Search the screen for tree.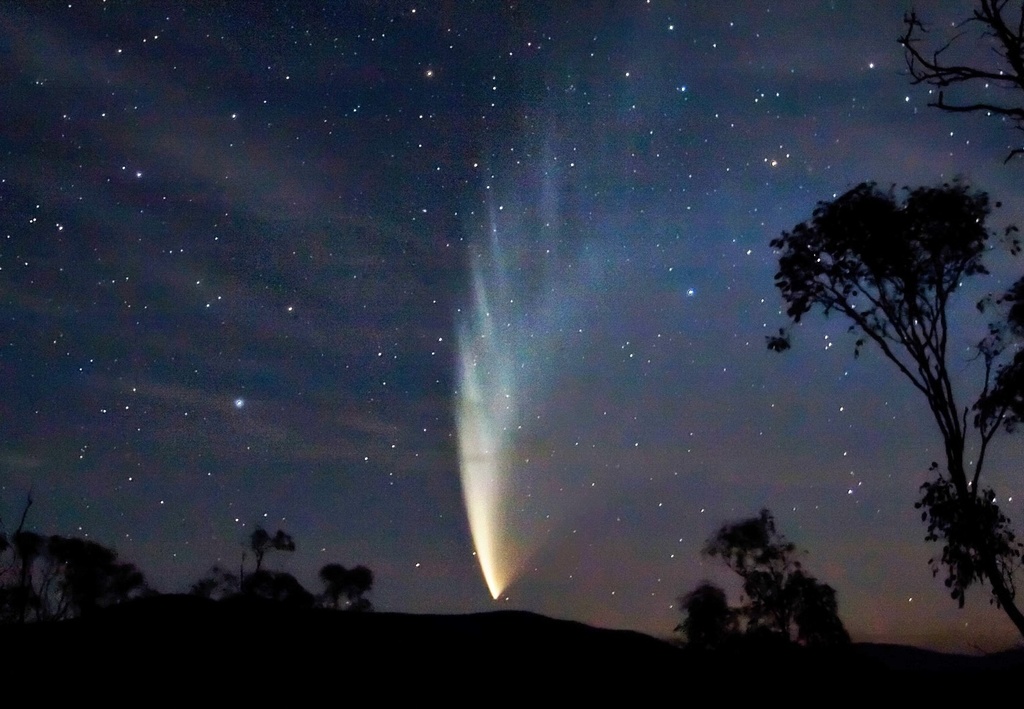
Found at rect(760, 175, 1023, 634).
